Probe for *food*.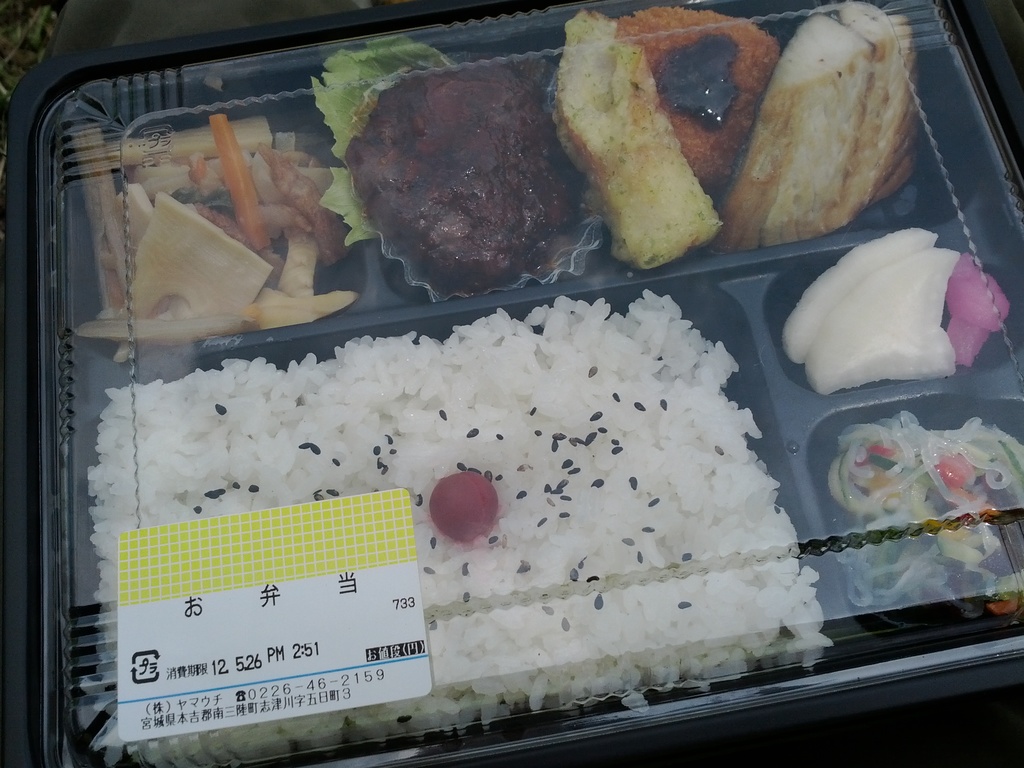
Probe result: (69,0,1023,767).
